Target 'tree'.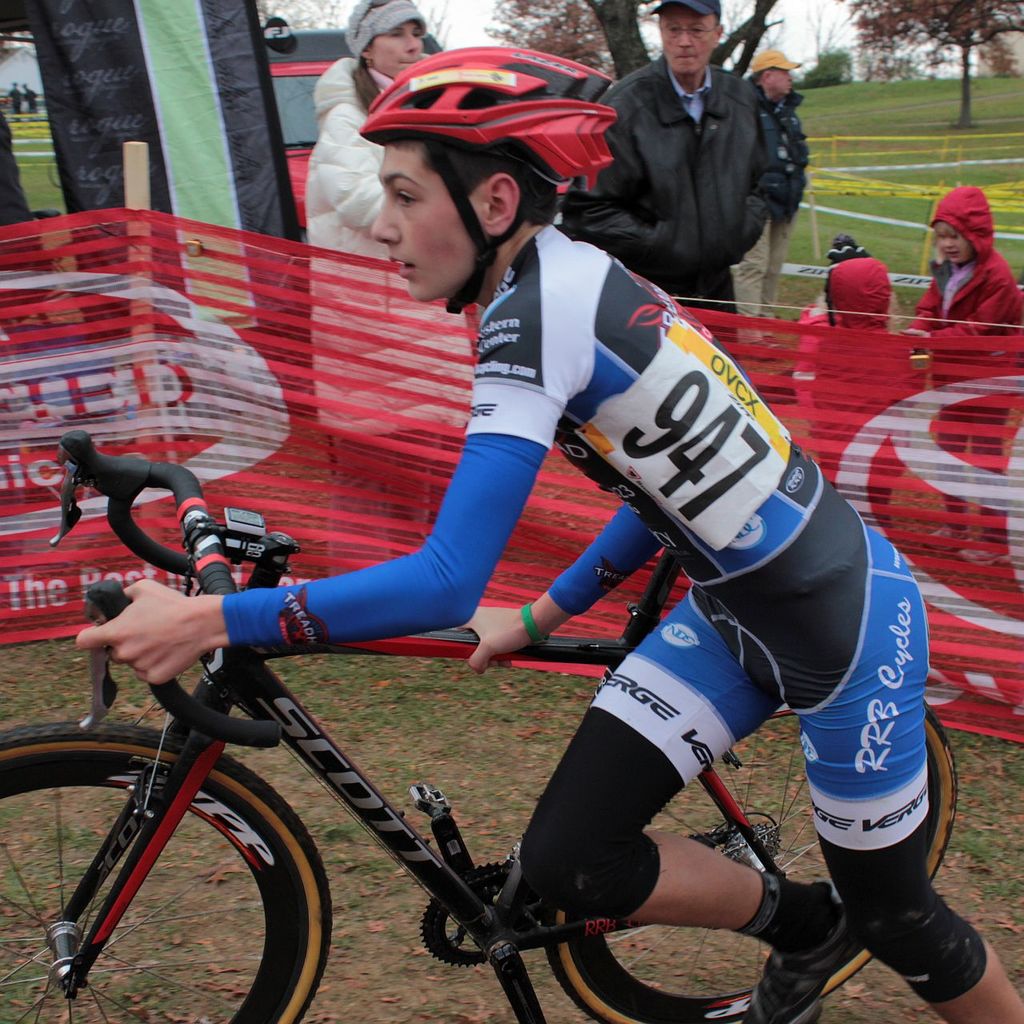
Target region: crop(830, 0, 1023, 126).
